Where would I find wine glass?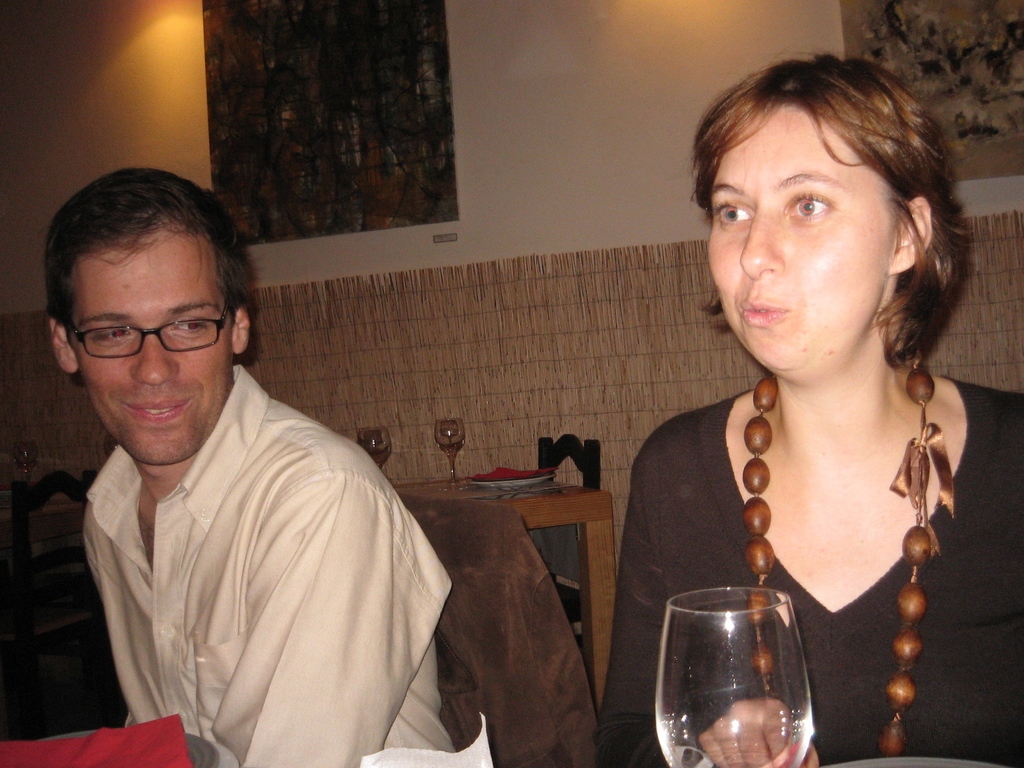
At 653/588/811/767.
